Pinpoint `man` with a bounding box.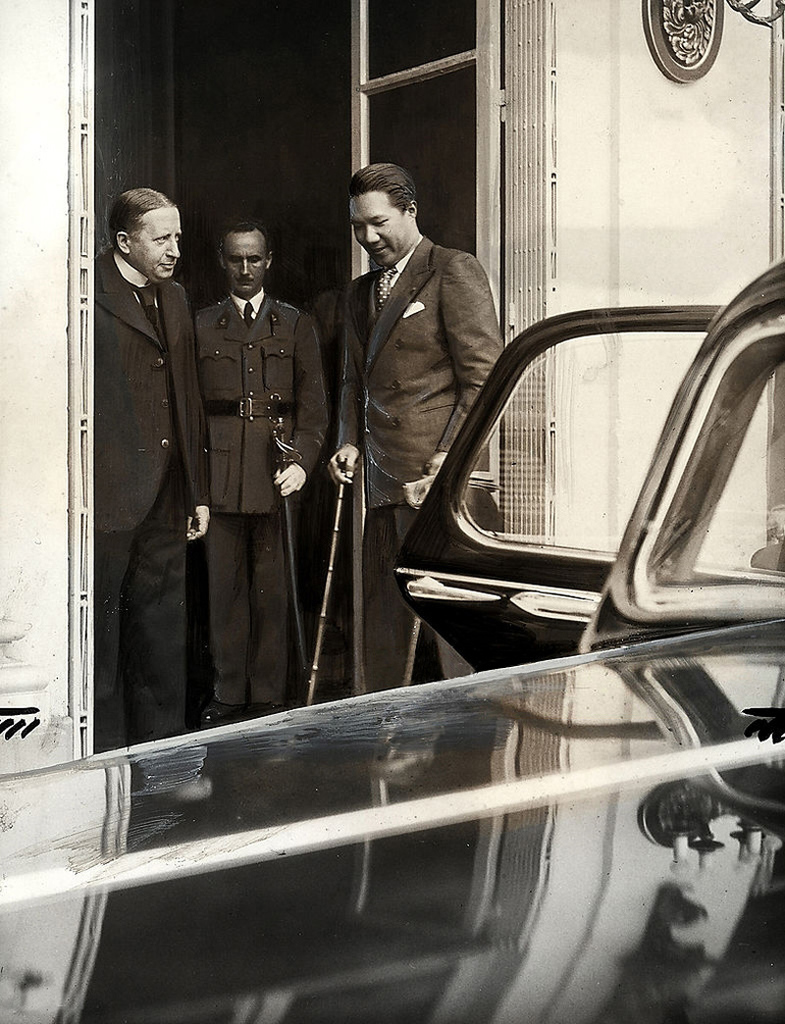
[left=328, top=161, right=509, bottom=699].
